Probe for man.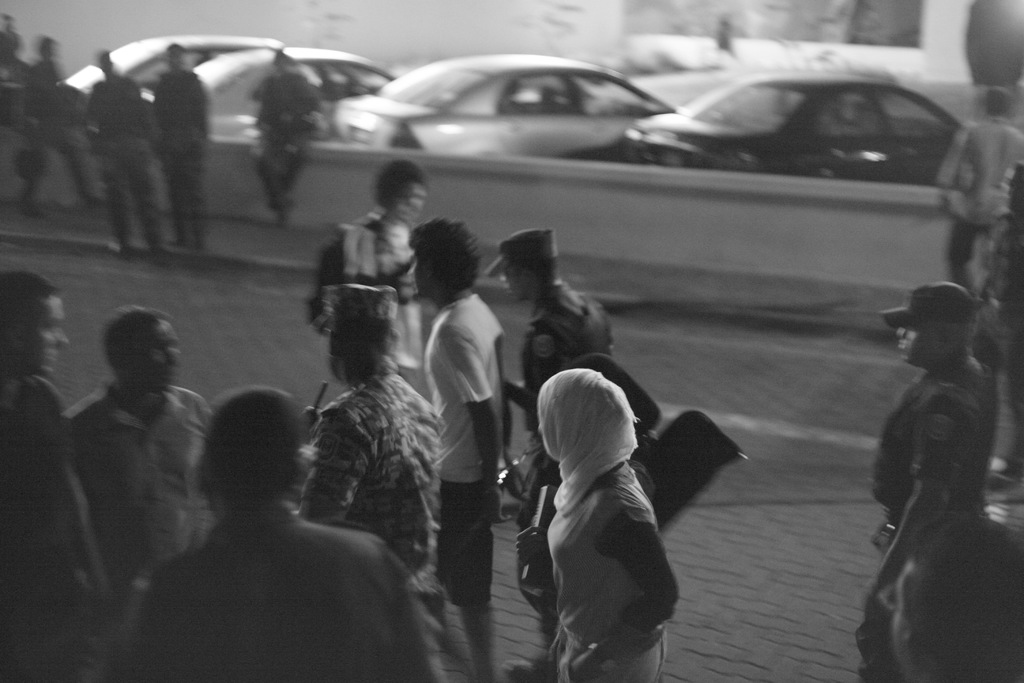
Probe result: 304/158/433/394.
